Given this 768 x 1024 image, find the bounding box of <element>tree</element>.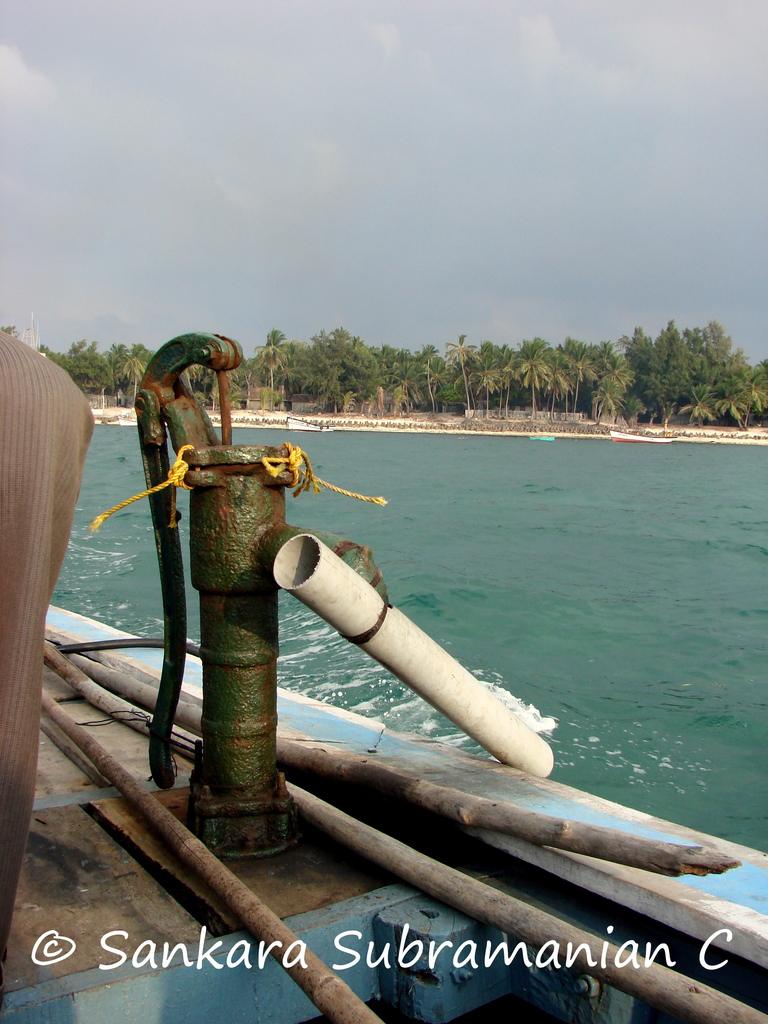
left=639, top=360, right=690, bottom=443.
